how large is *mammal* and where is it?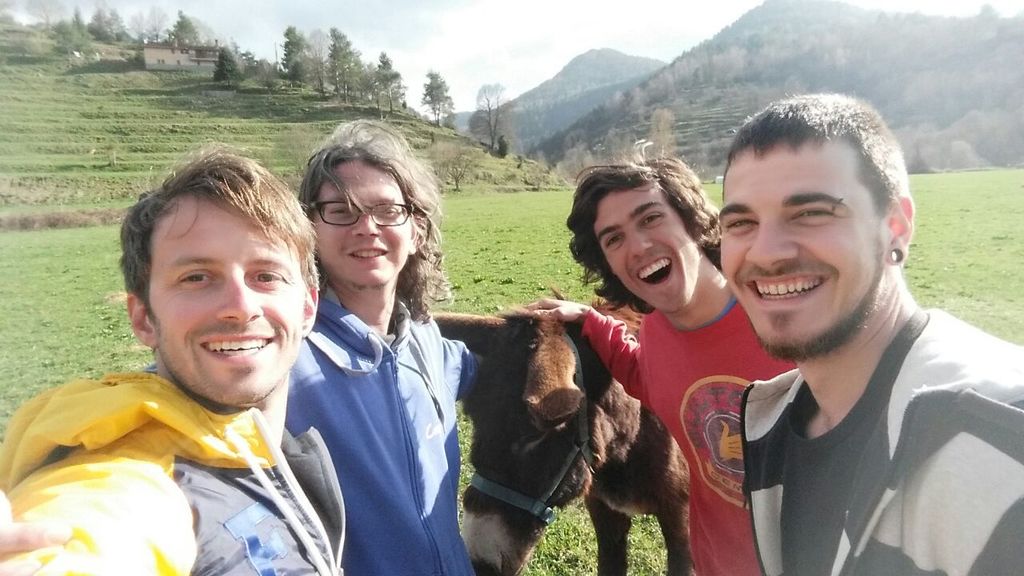
Bounding box: [left=542, top=136, right=797, bottom=575].
